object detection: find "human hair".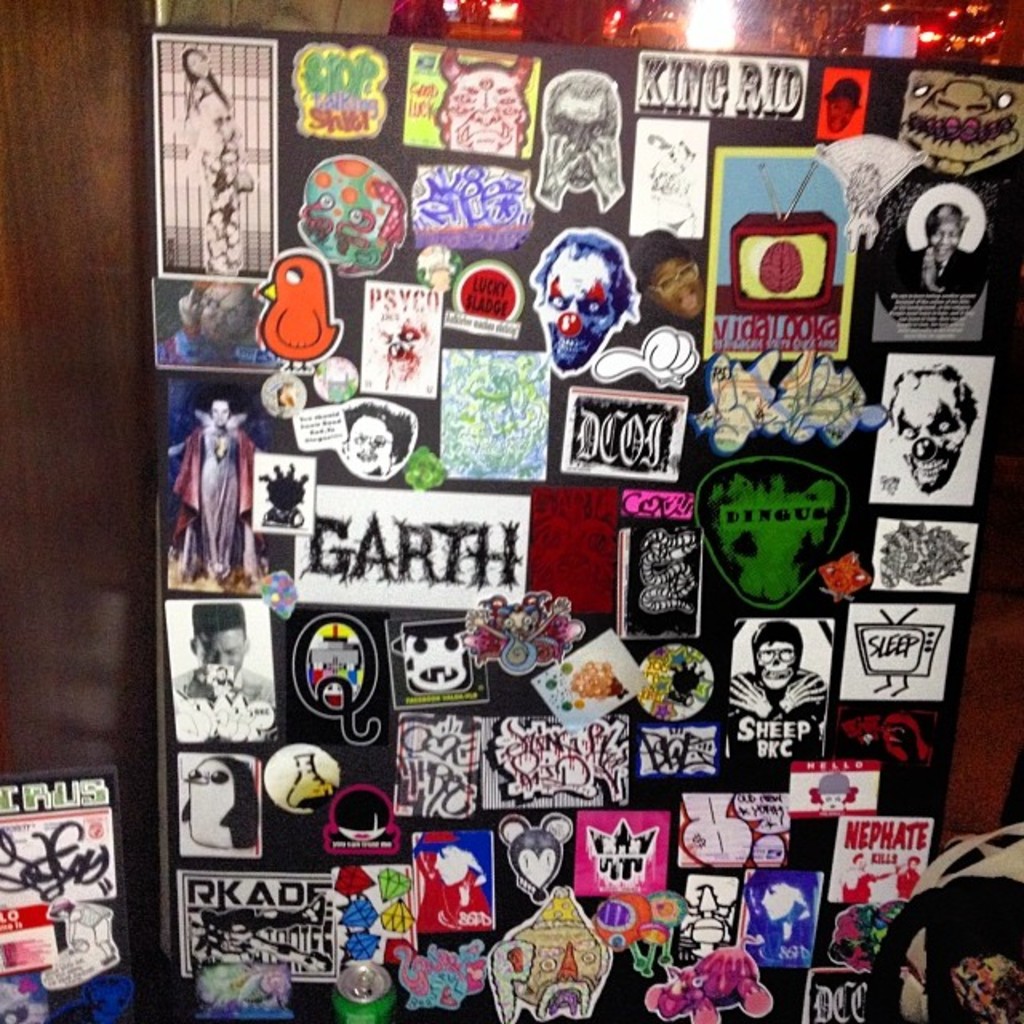
detection(752, 619, 797, 661).
